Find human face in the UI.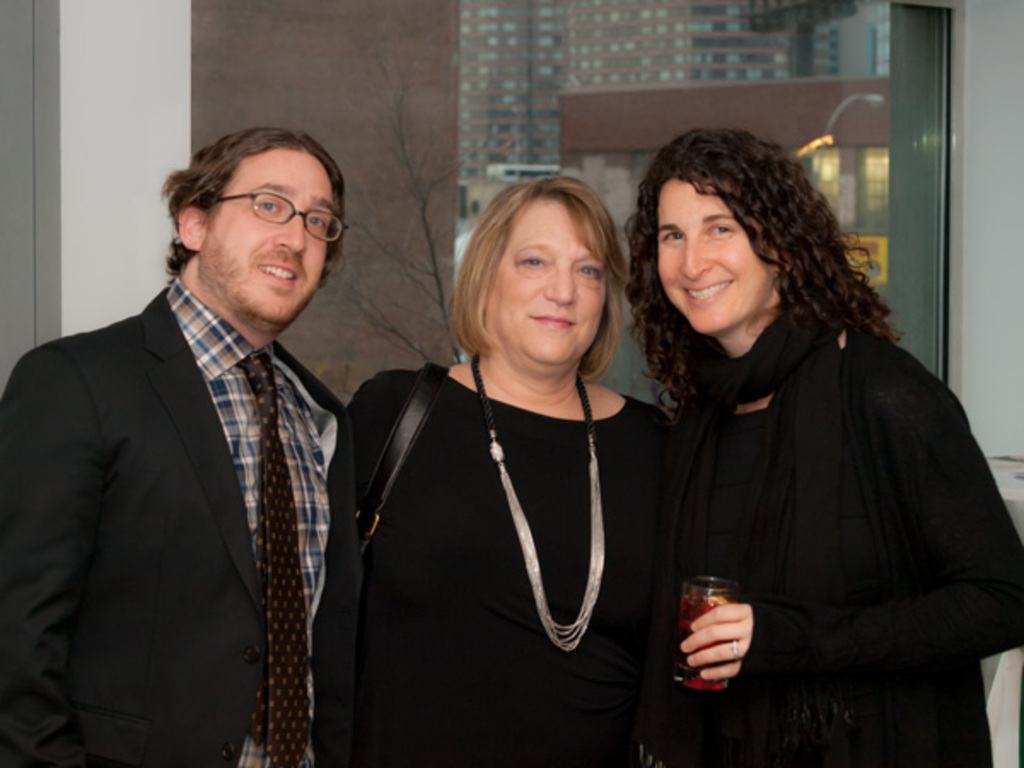
UI element at (659, 176, 773, 338).
